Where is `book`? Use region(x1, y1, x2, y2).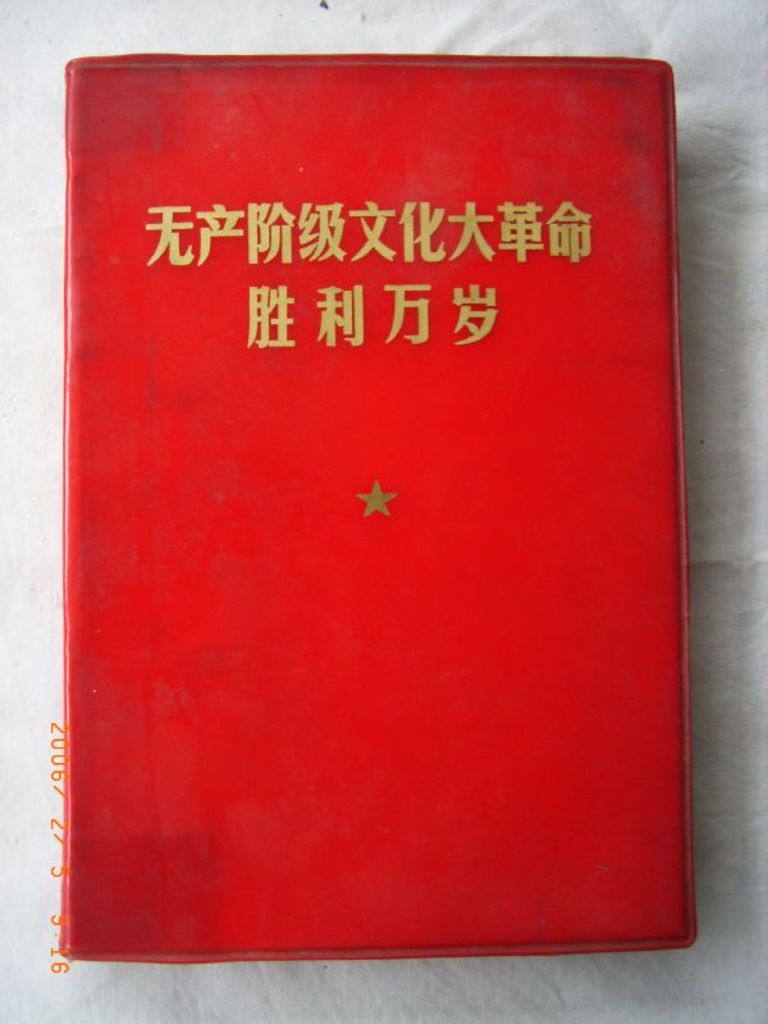
region(47, 72, 713, 950).
